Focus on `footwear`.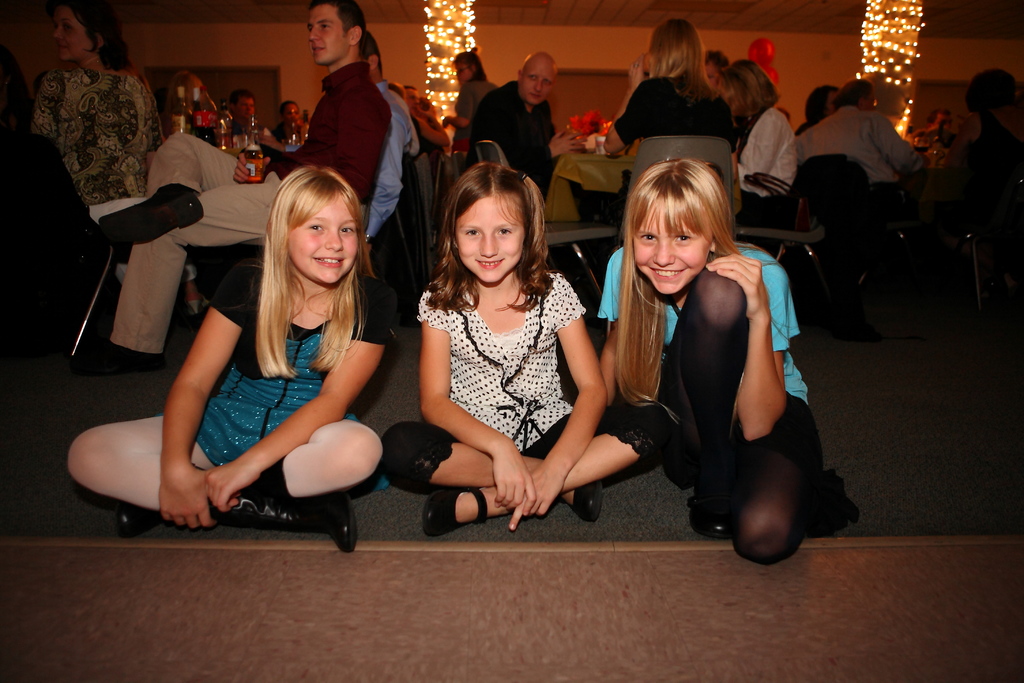
Focused at 573/477/603/524.
